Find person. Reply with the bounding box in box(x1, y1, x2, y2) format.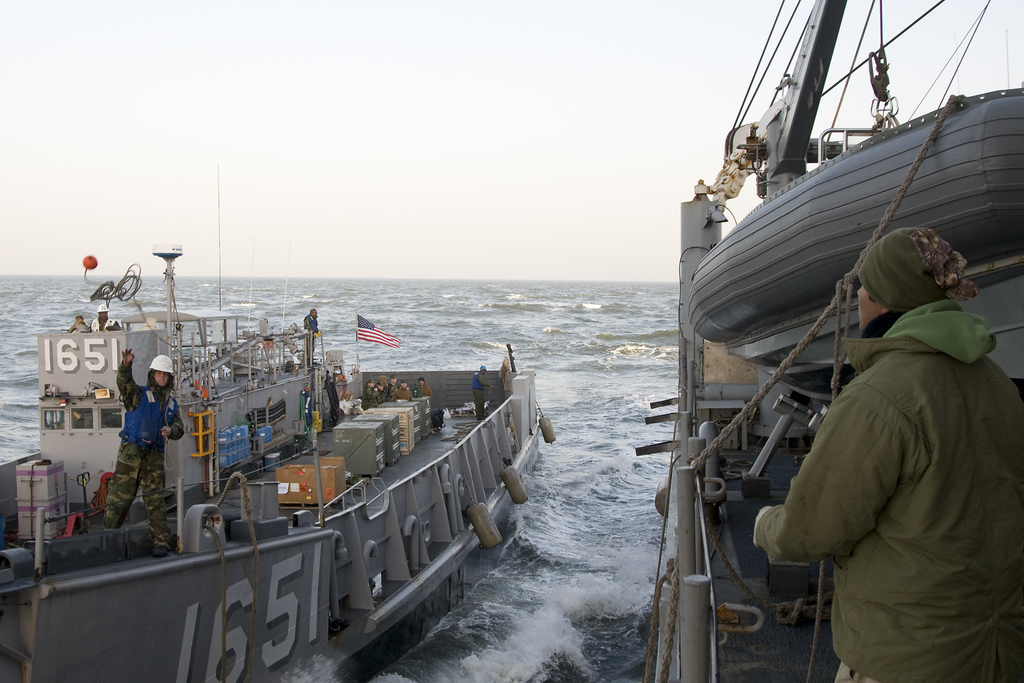
box(105, 349, 175, 545).
